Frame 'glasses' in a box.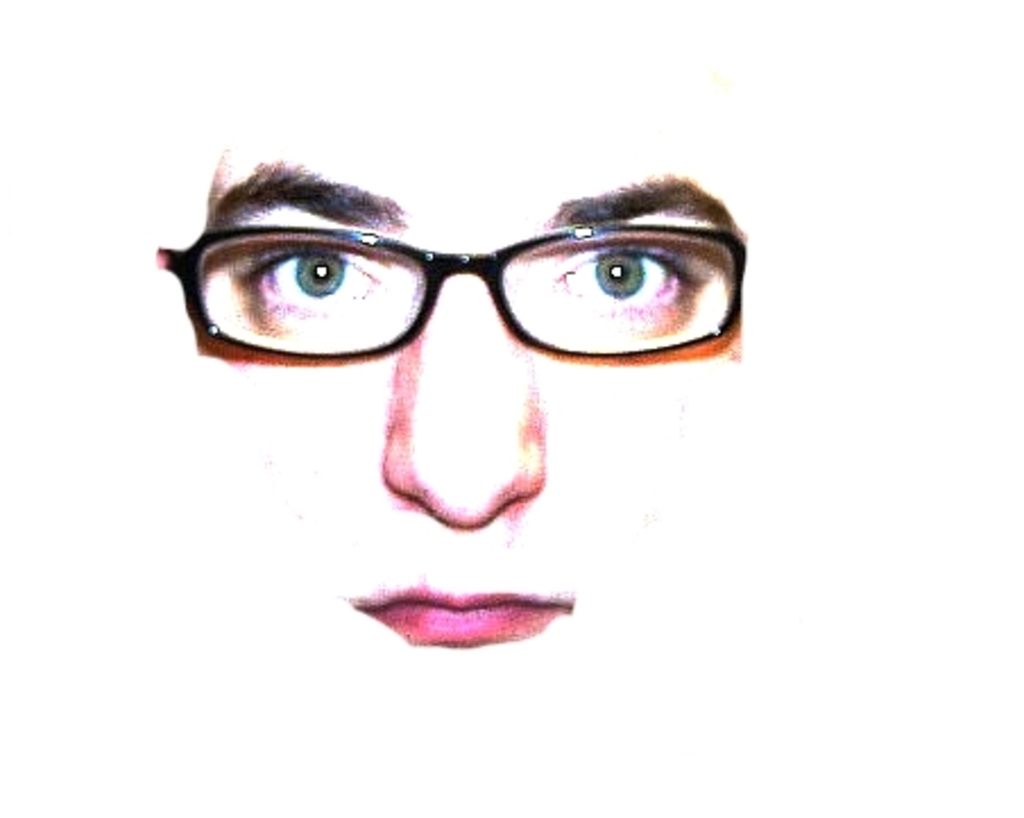
{"left": 147, "top": 195, "right": 759, "bottom": 383}.
